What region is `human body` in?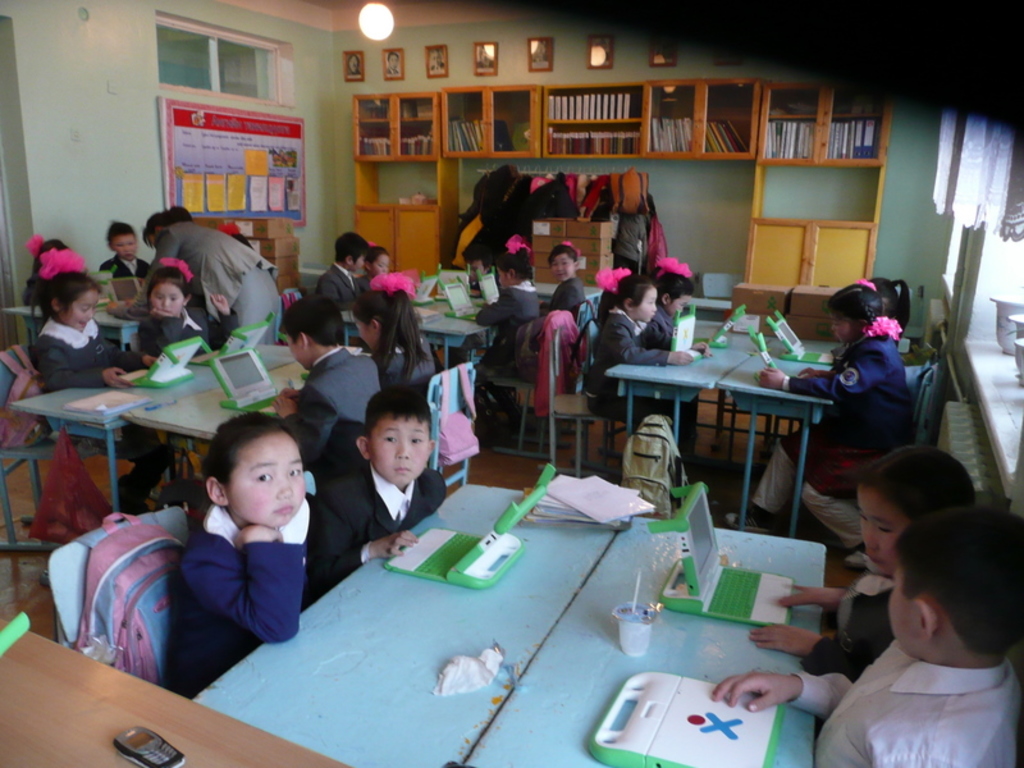
<bbox>477, 237, 538, 379</bbox>.
